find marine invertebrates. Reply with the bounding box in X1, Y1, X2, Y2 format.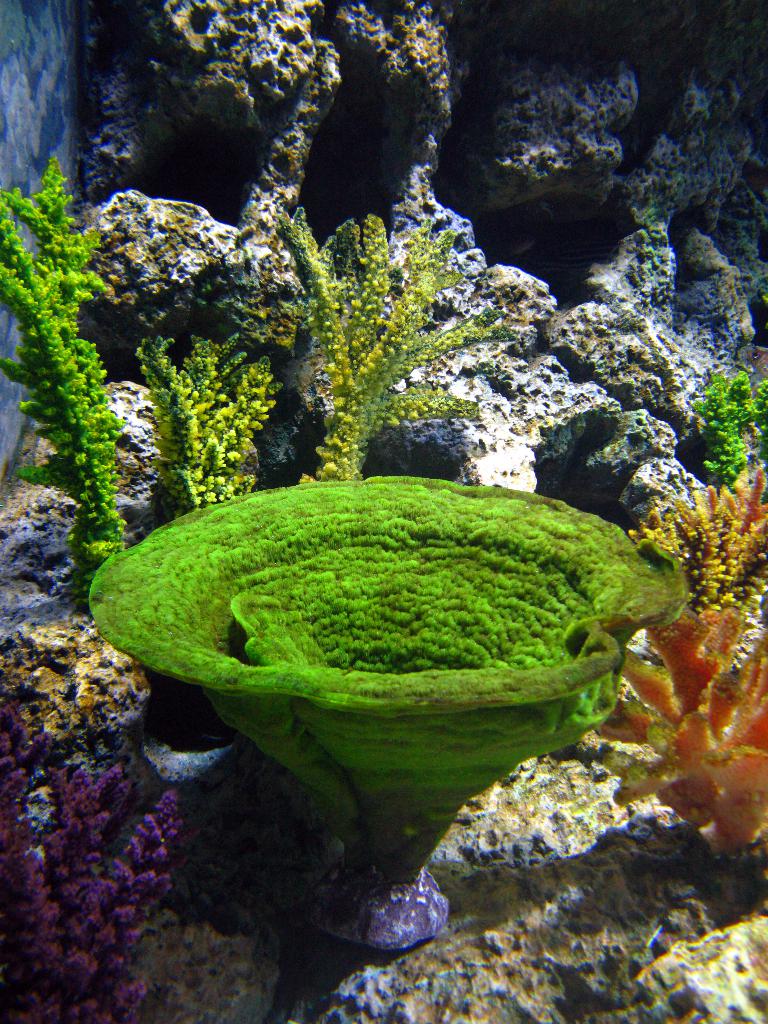
72, 462, 667, 895.
